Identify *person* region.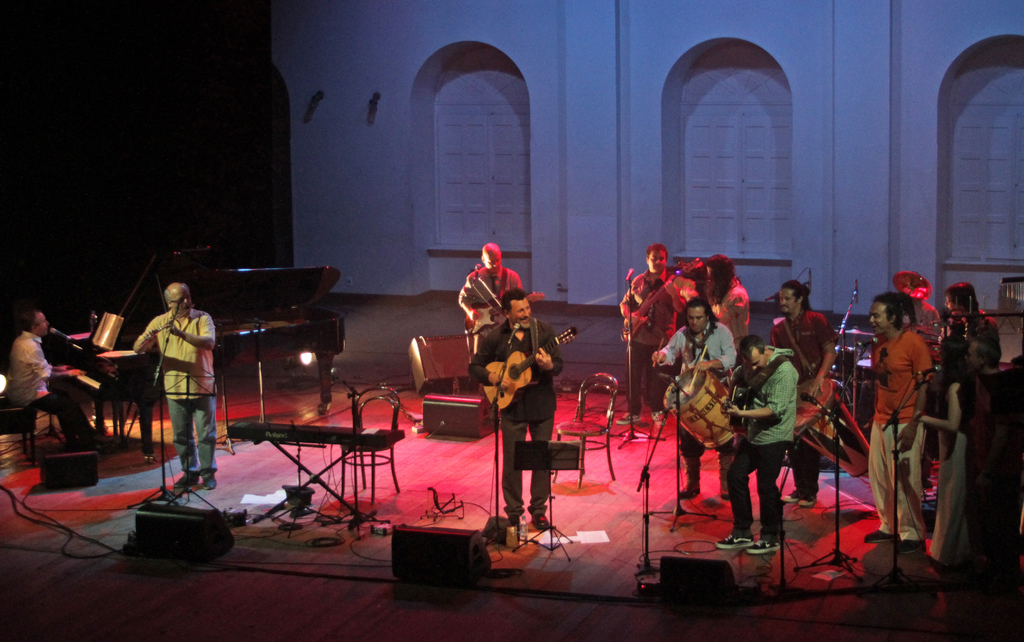
Region: bbox=(124, 282, 220, 495).
